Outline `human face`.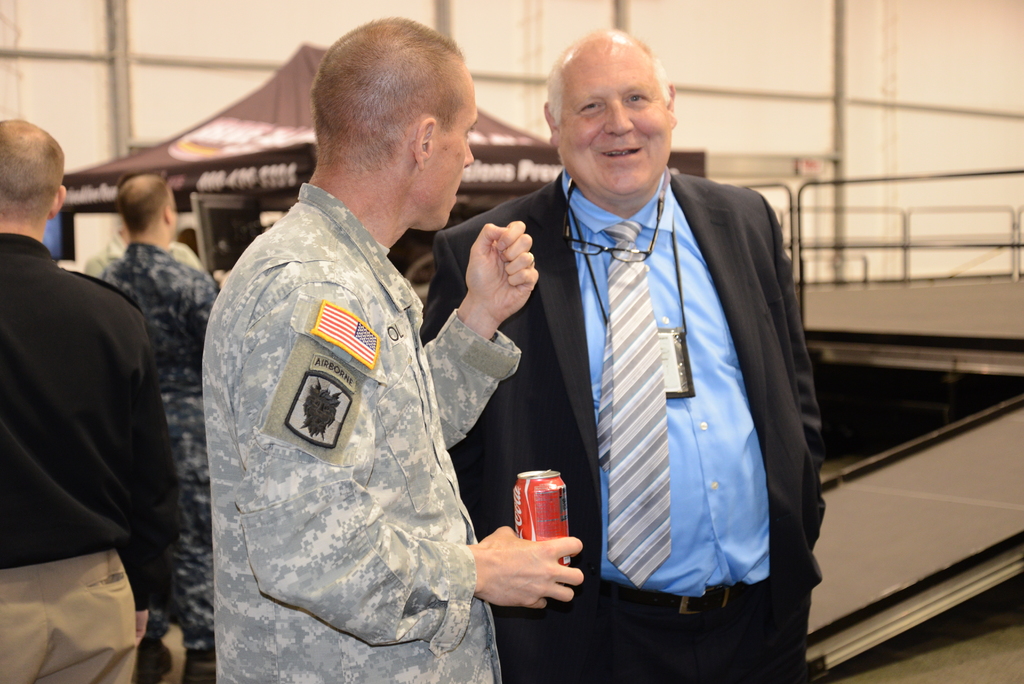
Outline: box=[416, 86, 476, 228].
